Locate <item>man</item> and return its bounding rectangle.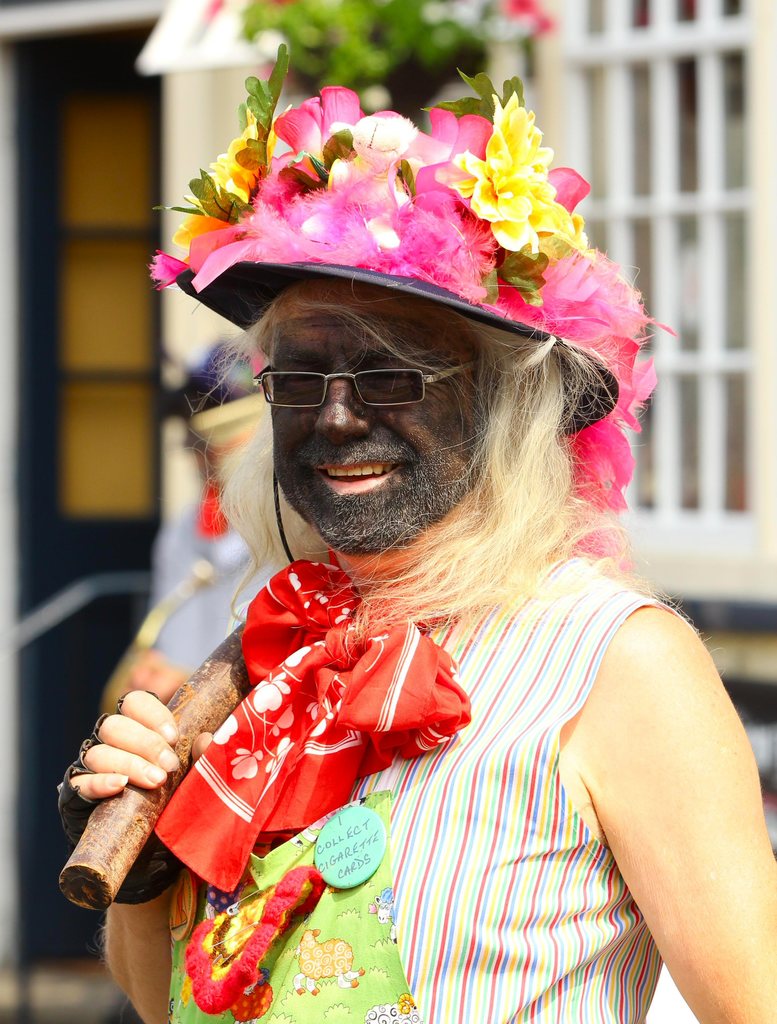
left=60, top=140, right=776, bottom=1023.
